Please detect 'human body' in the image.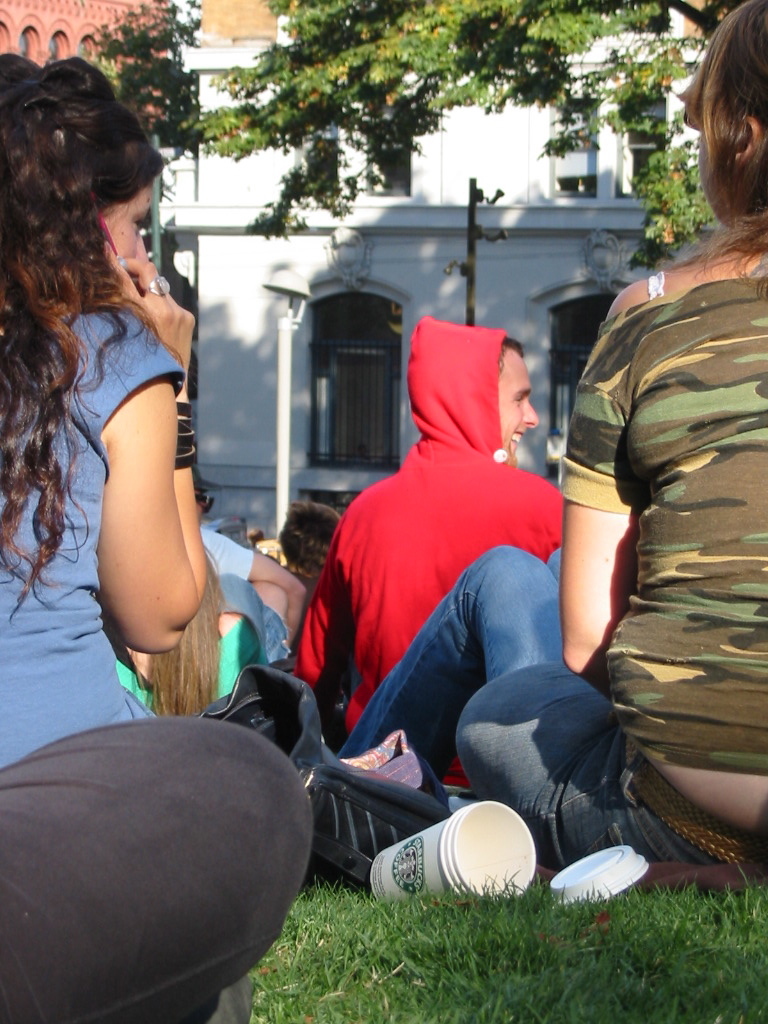
detection(300, 329, 557, 732).
